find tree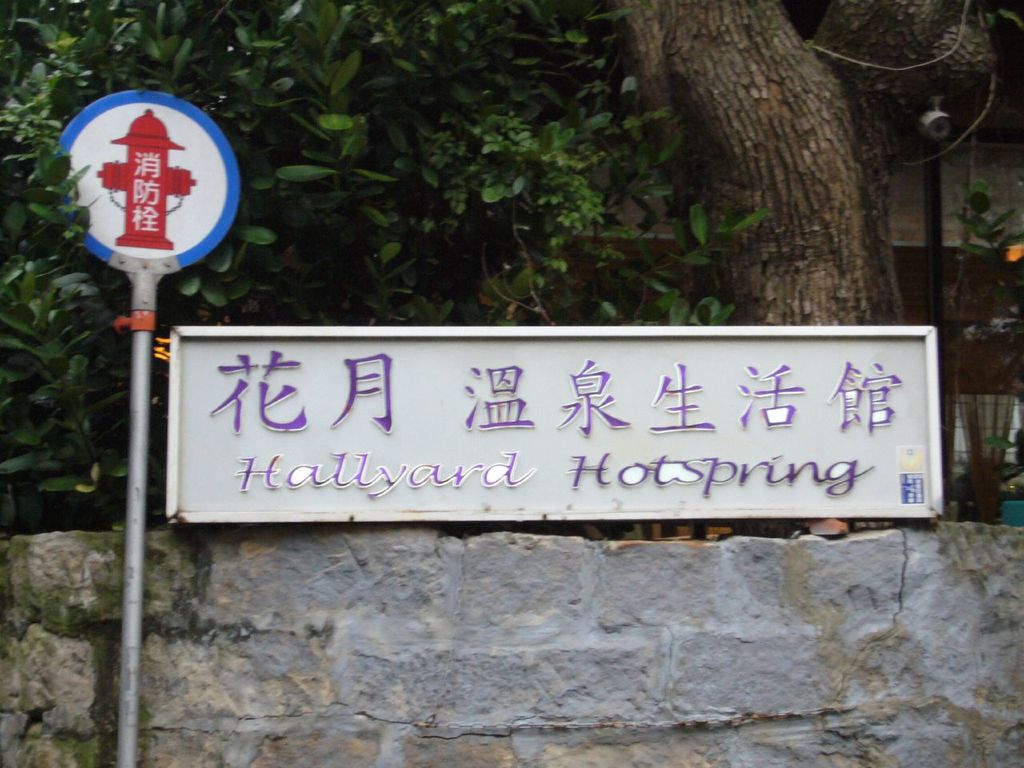
l=612, t=0, r=998, b=546
